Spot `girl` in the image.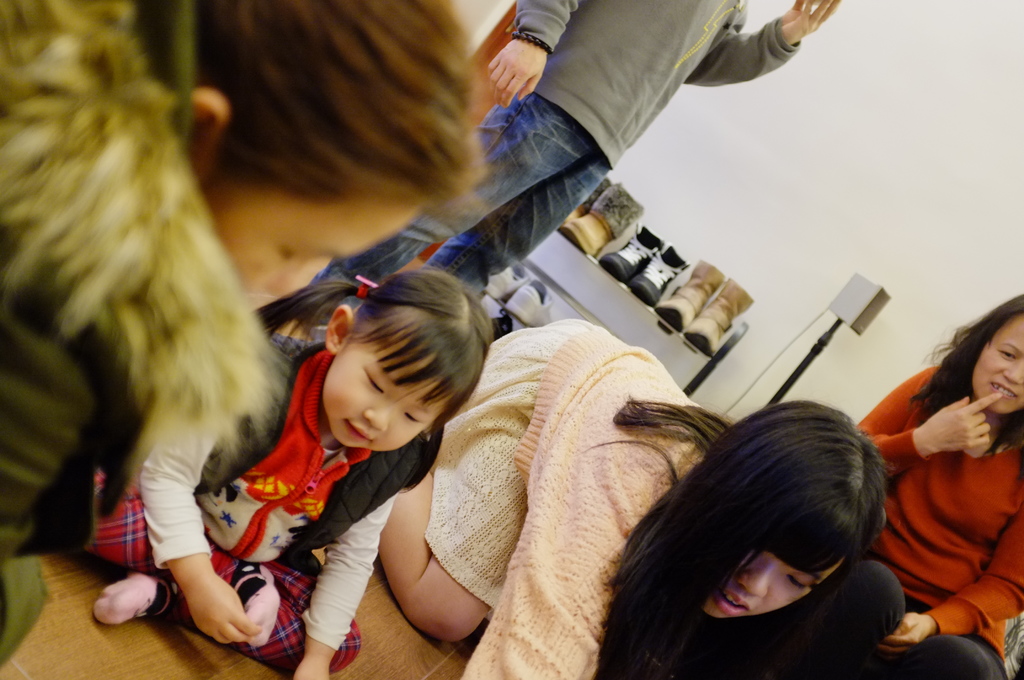
`girl` found at <bbox>81, 264, 486, 679</bbox>.
